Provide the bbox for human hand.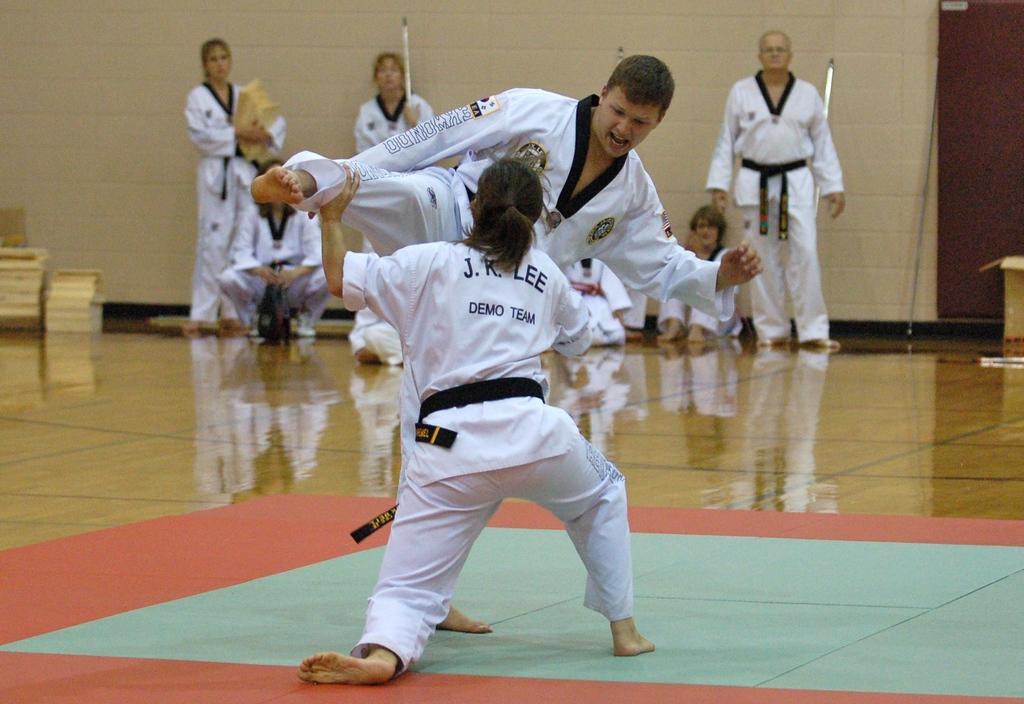
detection(825, 192, 849, 222).
